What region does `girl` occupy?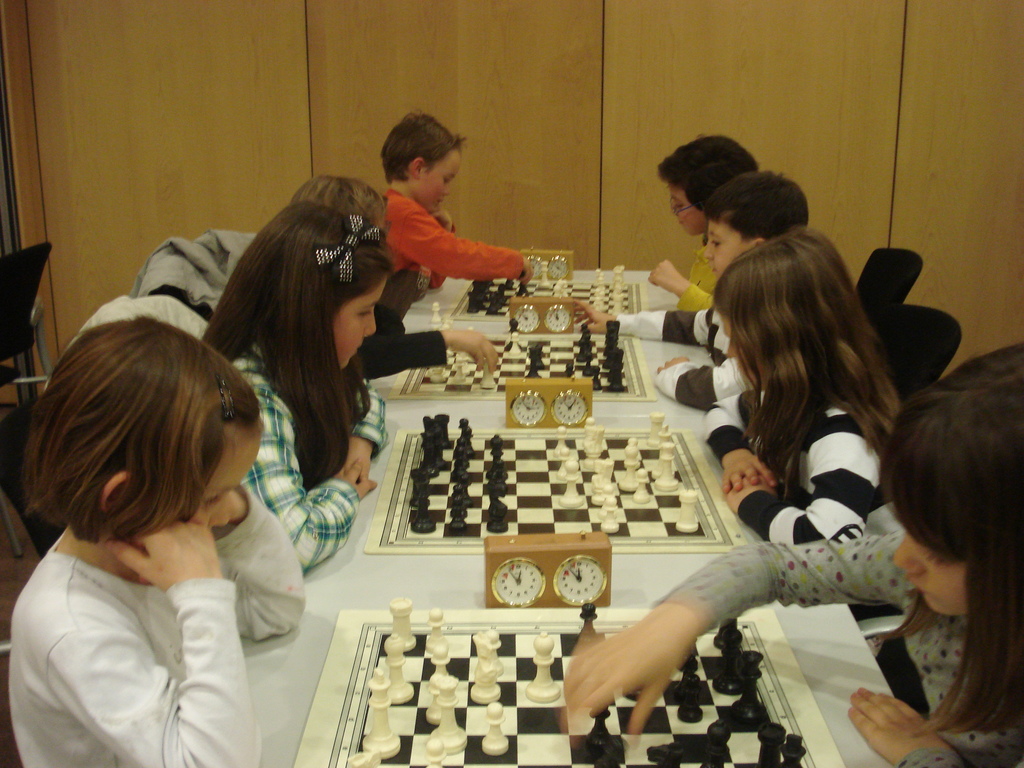
205 200 394 568.
